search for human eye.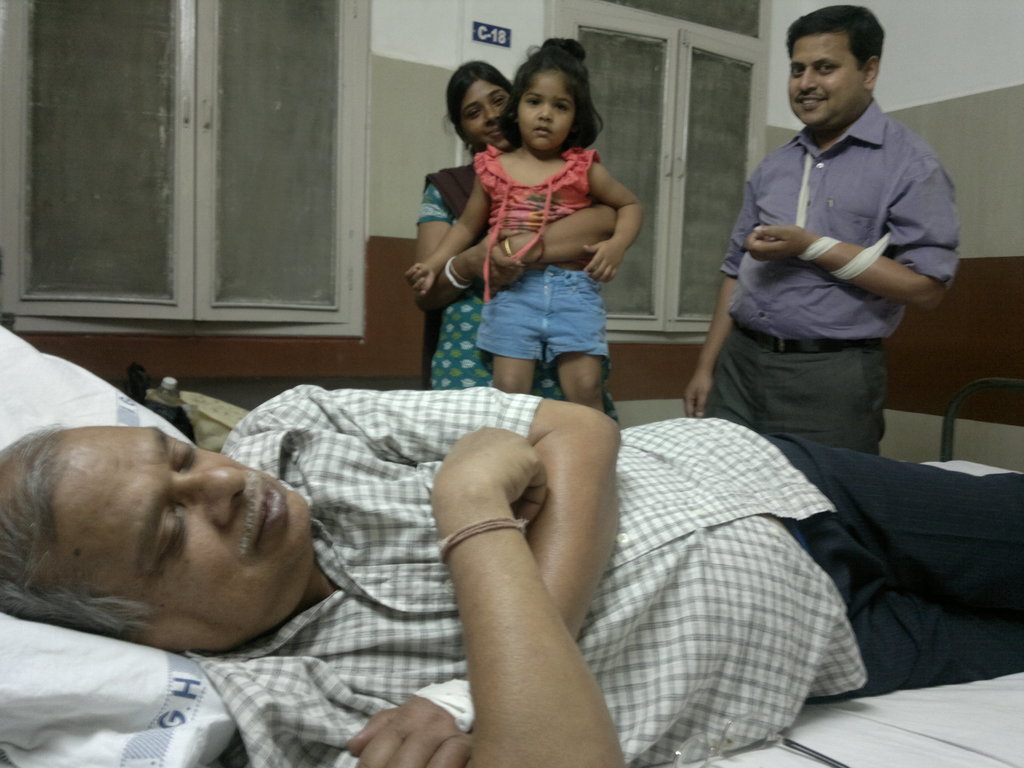
Found at region(788, 66, 804, 79).
